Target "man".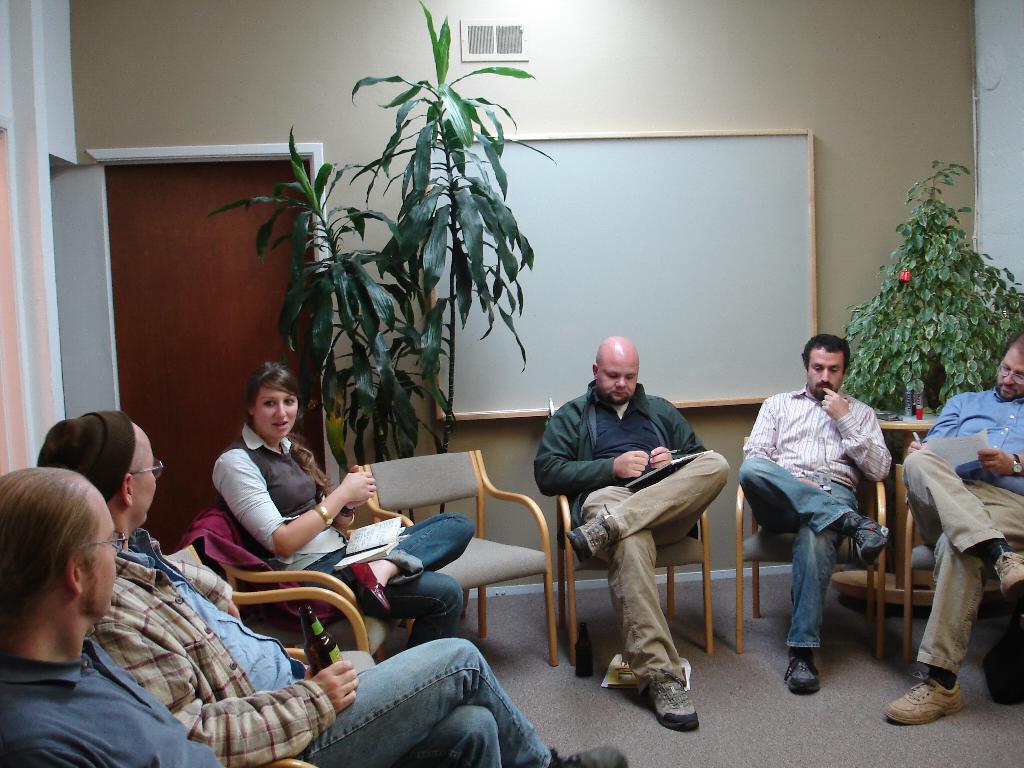
Target region: box=[36, 409, 628, 767].
